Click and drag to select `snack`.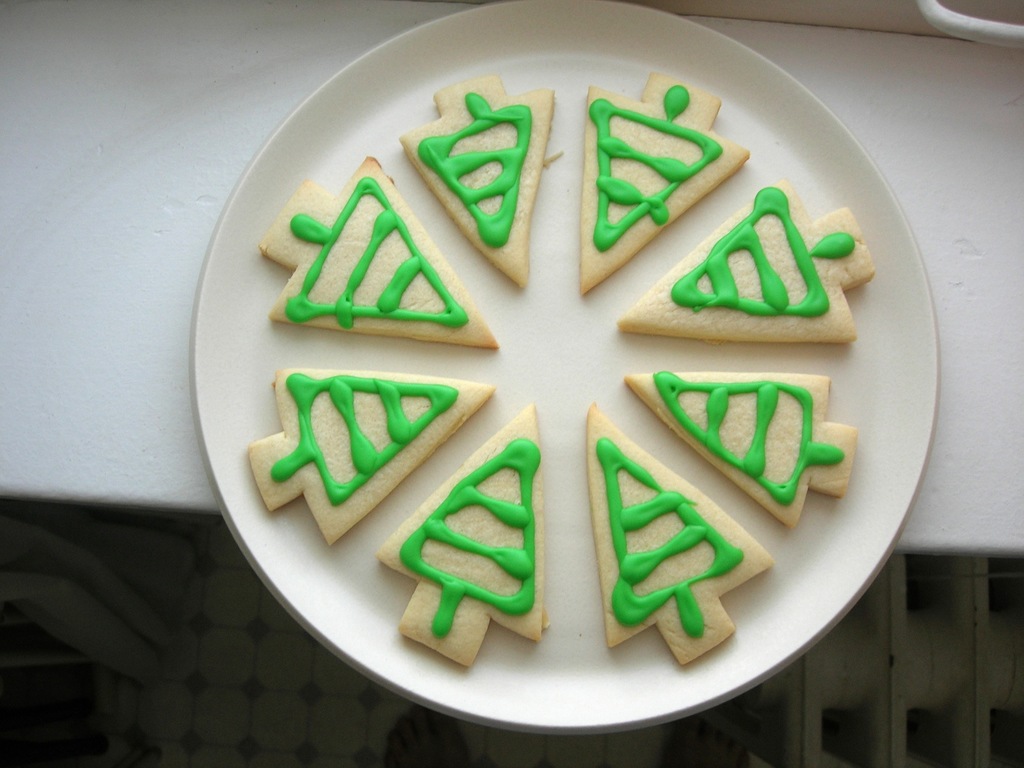
Selection: bbox=(245, 368, 499, 547).
